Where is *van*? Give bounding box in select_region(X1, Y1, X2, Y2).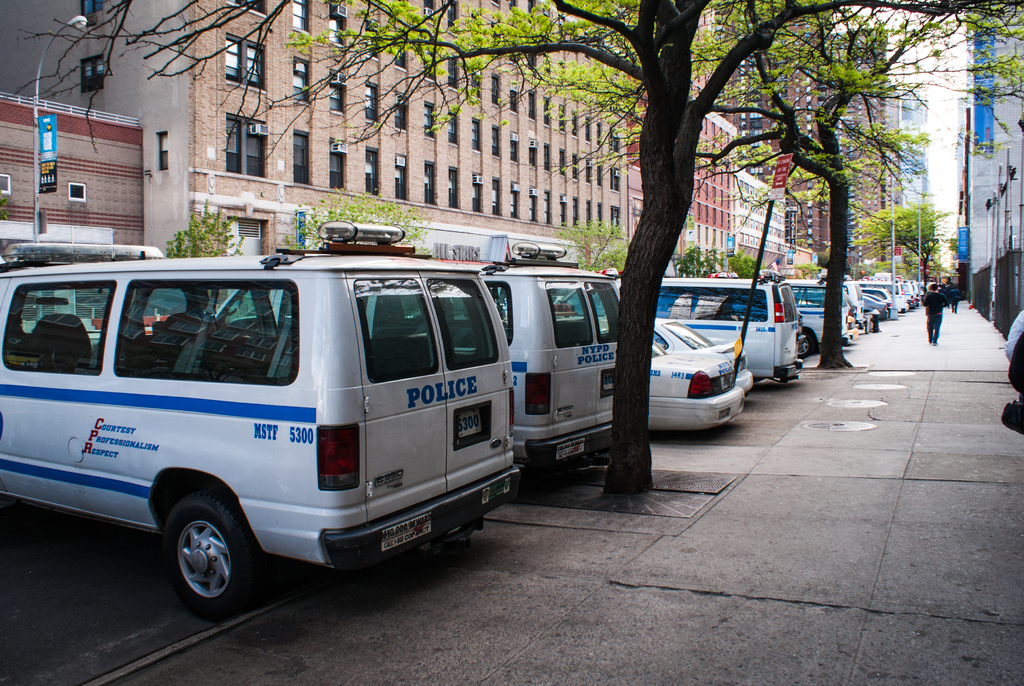
select_region(0, 217, 521, 617).
